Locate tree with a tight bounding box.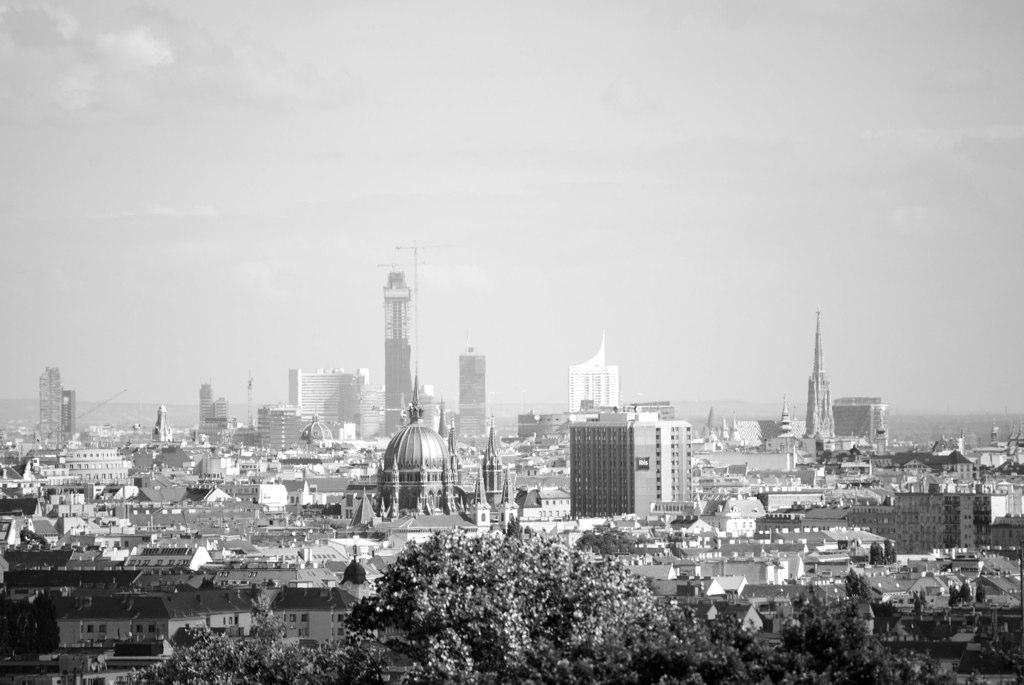
select_region(124, 511, 938, 684).
